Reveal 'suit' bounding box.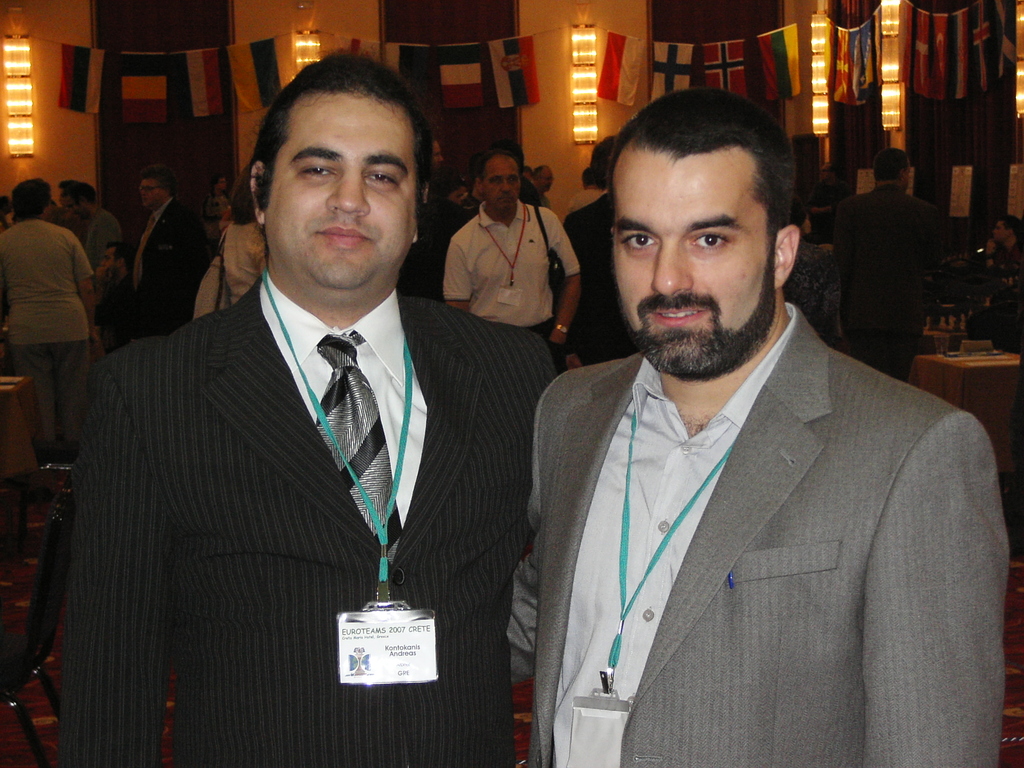
Revealed: BBox(501, 314, 1005, 767).
